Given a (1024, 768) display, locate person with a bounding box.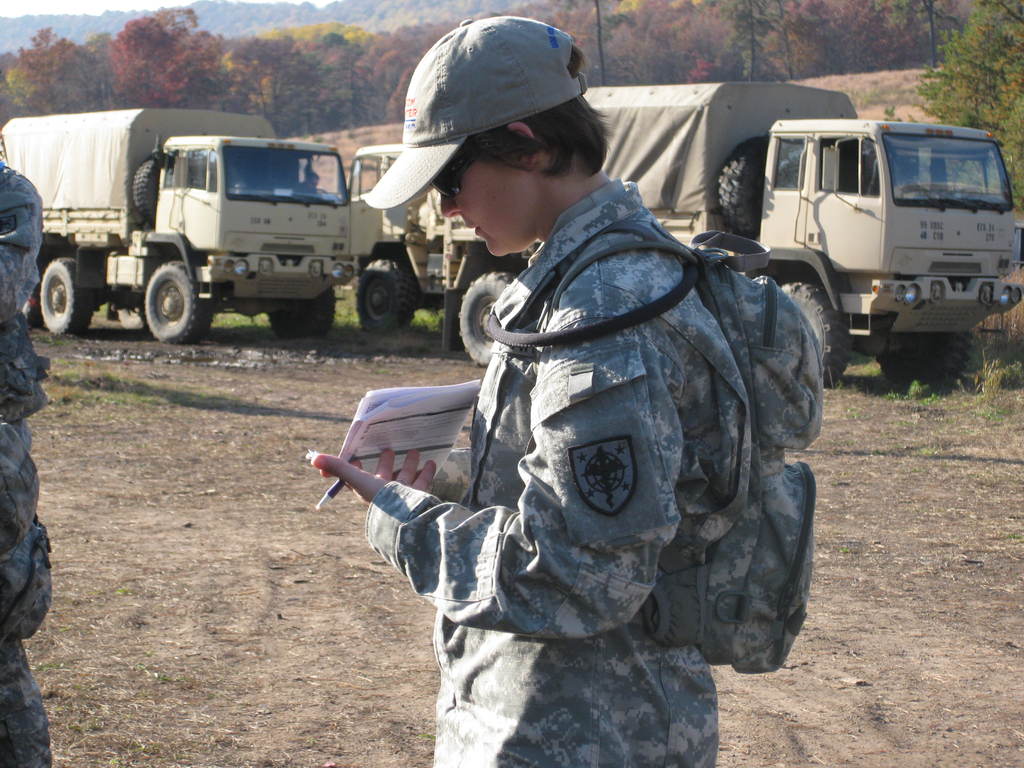
Located: bbox(0, 162, 51, 446).
